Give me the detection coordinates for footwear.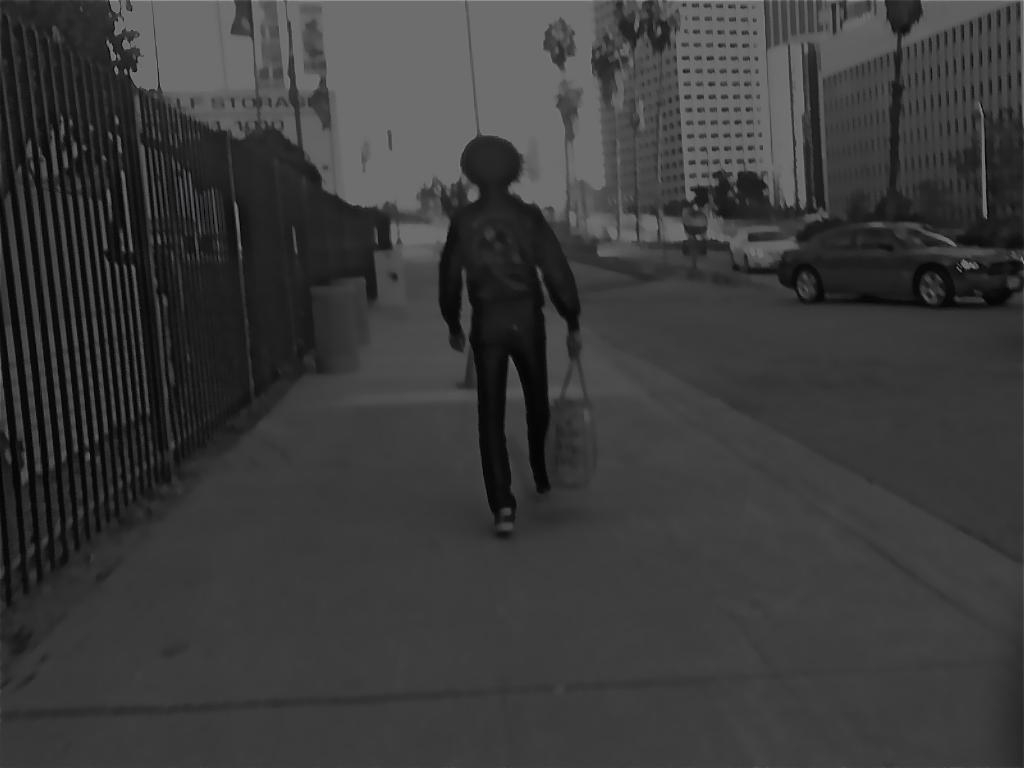
(533,476,550,491).
